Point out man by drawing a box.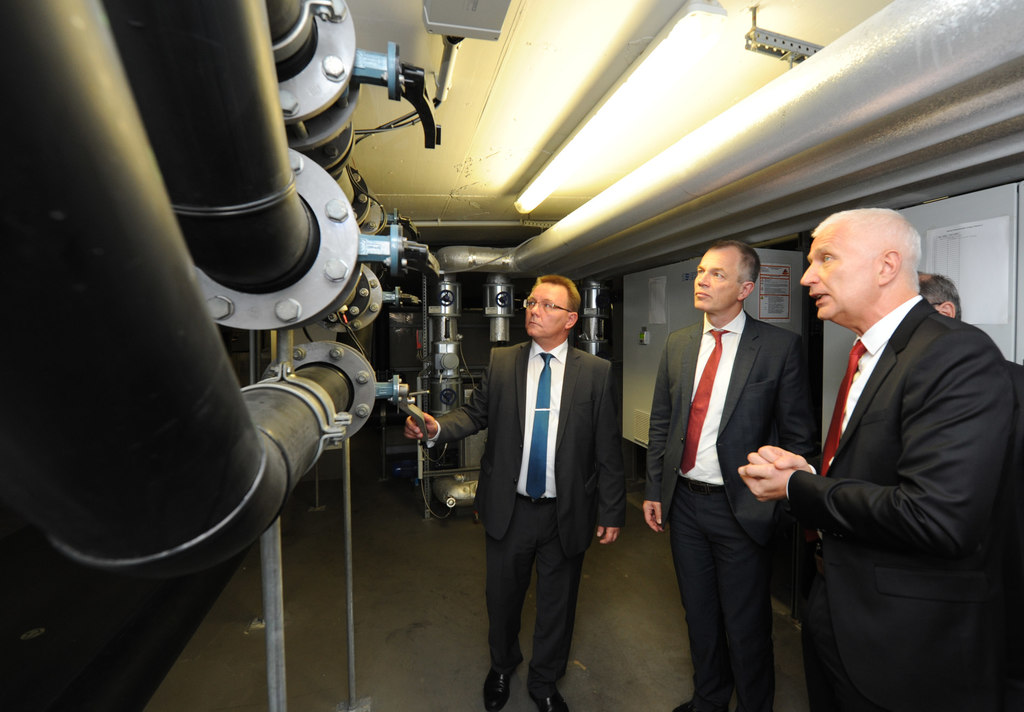
645 236 821 711.
